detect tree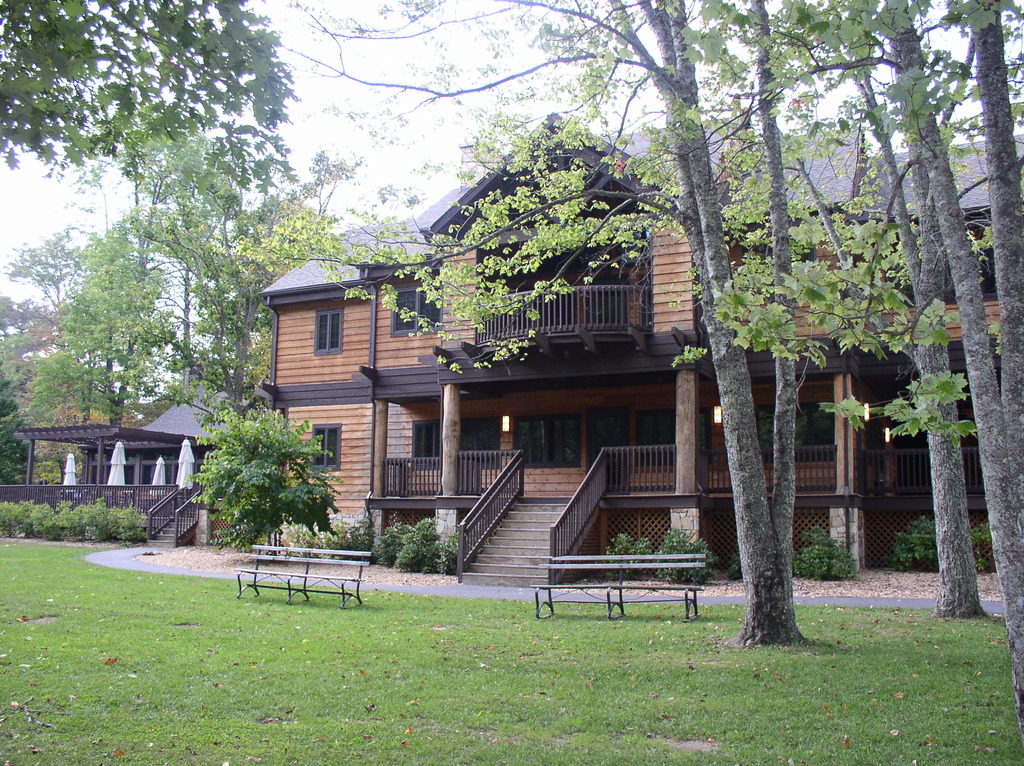
crop(262, 0, 796, 642)
